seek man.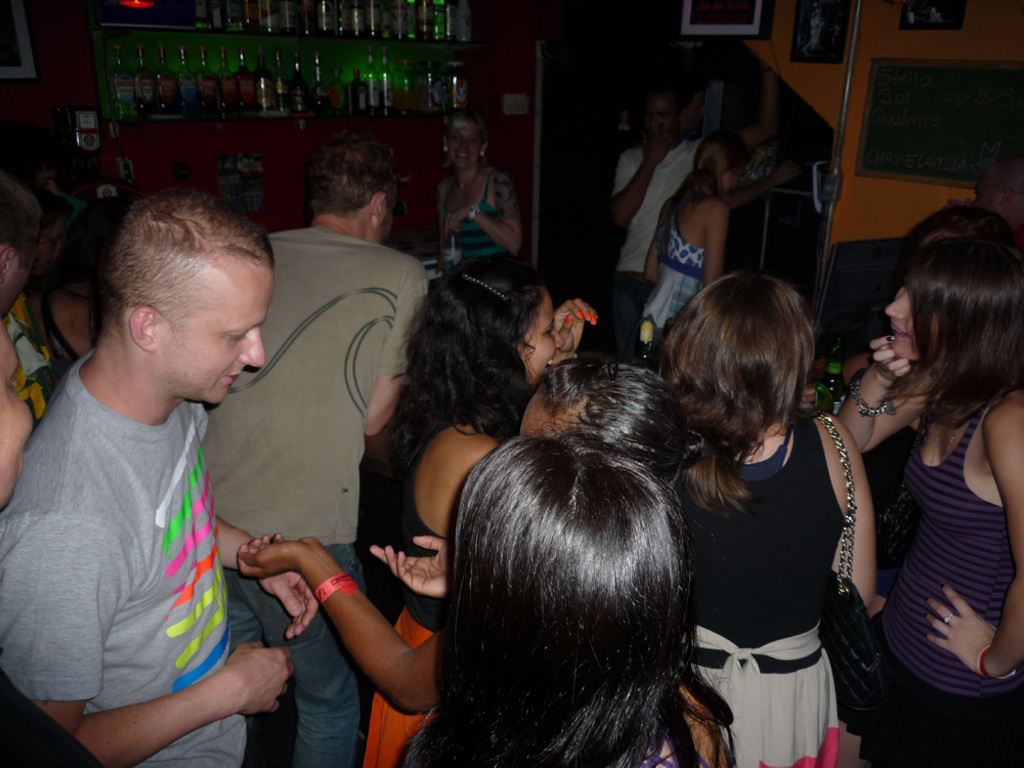
{"x1": 0, "y1": 322, "x2": 101, "y2": 767}.
